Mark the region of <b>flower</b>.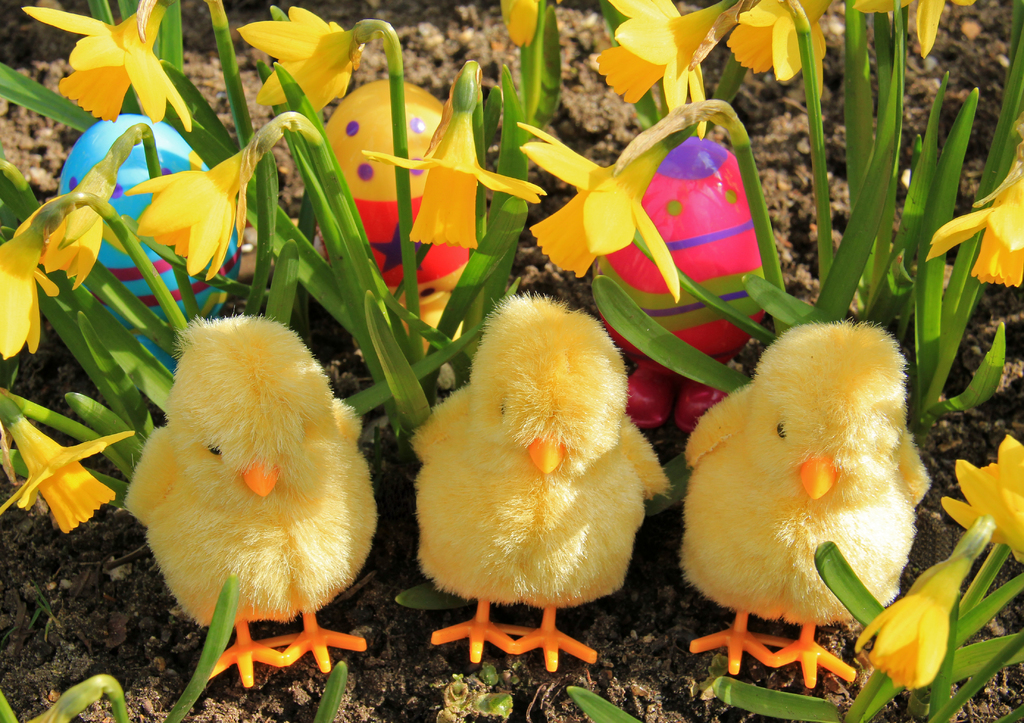
Region: {"x1": 33, "y1": 3, "x2": 206, "y2": 110}.
